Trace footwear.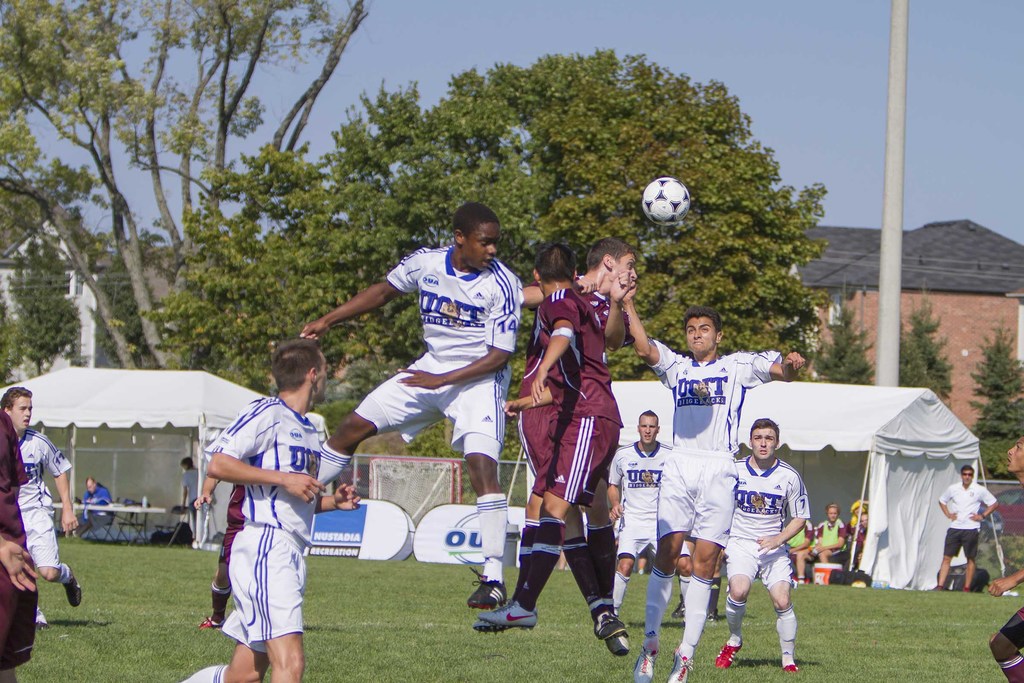
Traced to <bbox>476, 594, 538, 634</bbox>.
